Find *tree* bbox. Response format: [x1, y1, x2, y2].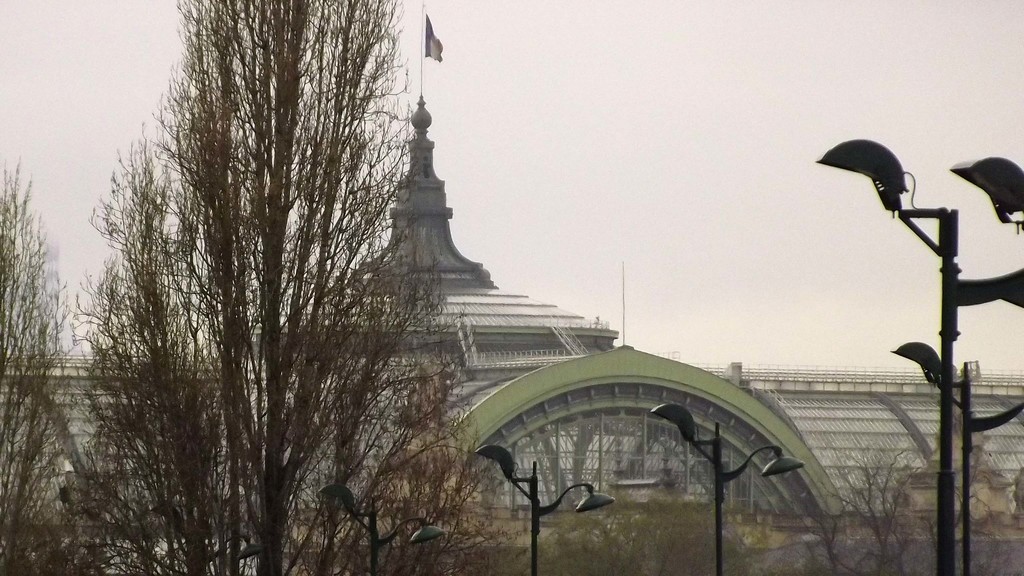
[516, 477, 756, 575].
